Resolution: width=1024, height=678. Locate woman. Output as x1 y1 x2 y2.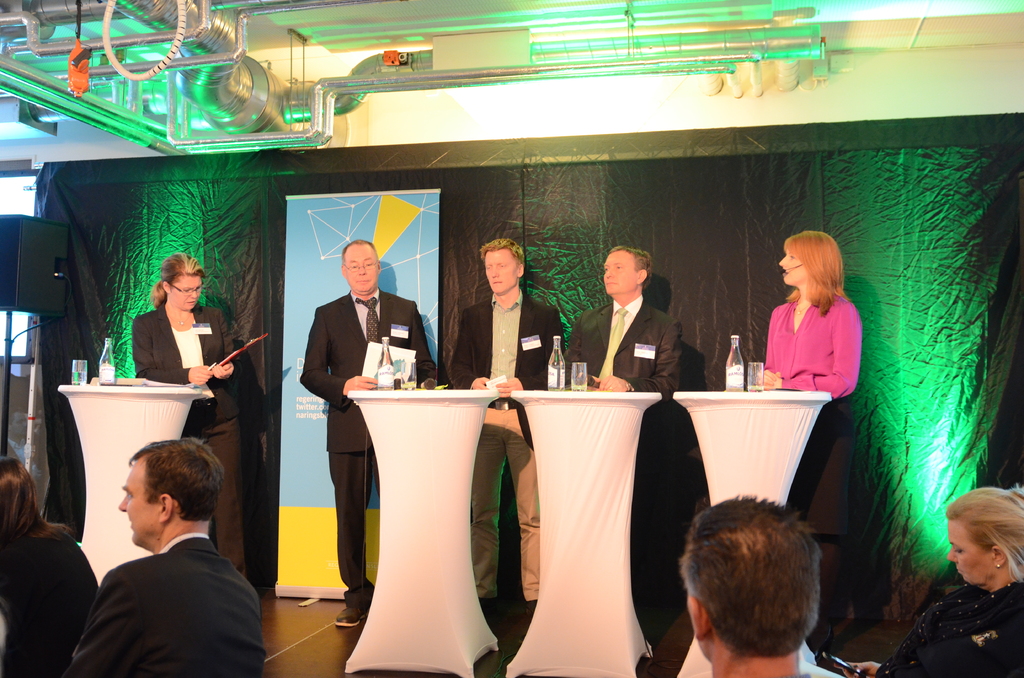
852 480 1023 677.
